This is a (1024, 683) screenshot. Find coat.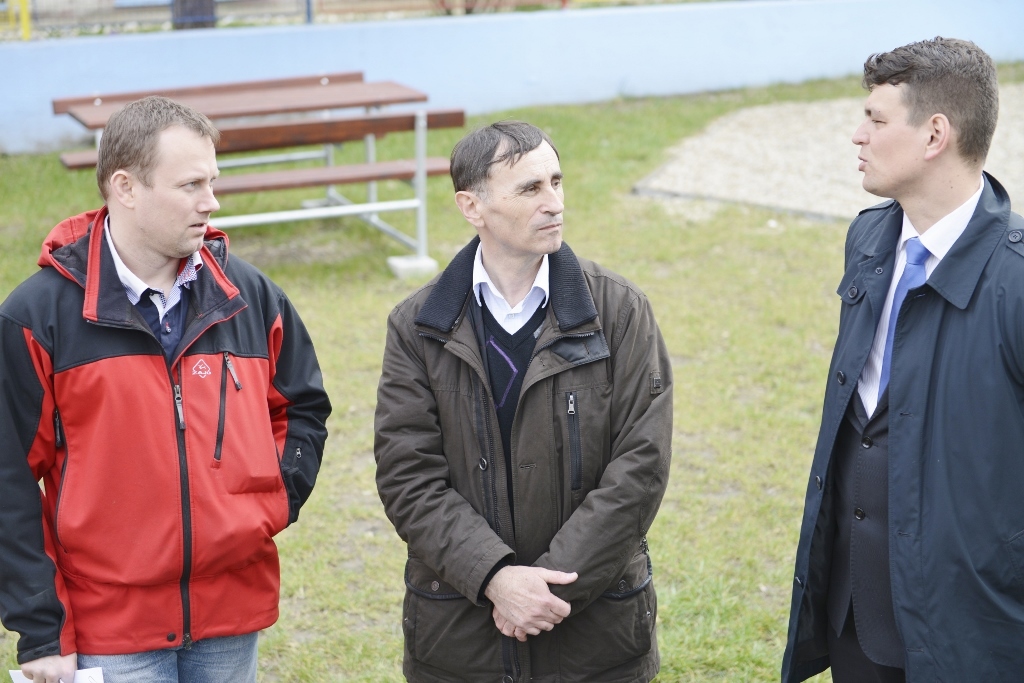
Bounding box: bbox=(798, 88, 1009, 682).
